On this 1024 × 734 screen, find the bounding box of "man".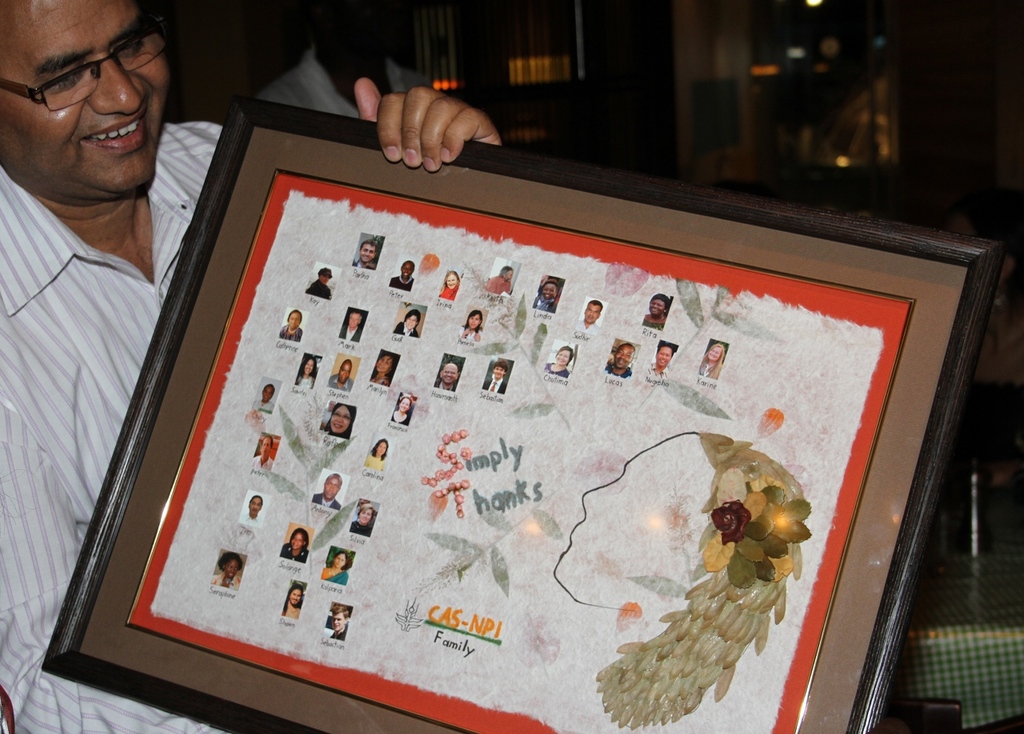
Bounding box: (340, 308, 361, 341).
